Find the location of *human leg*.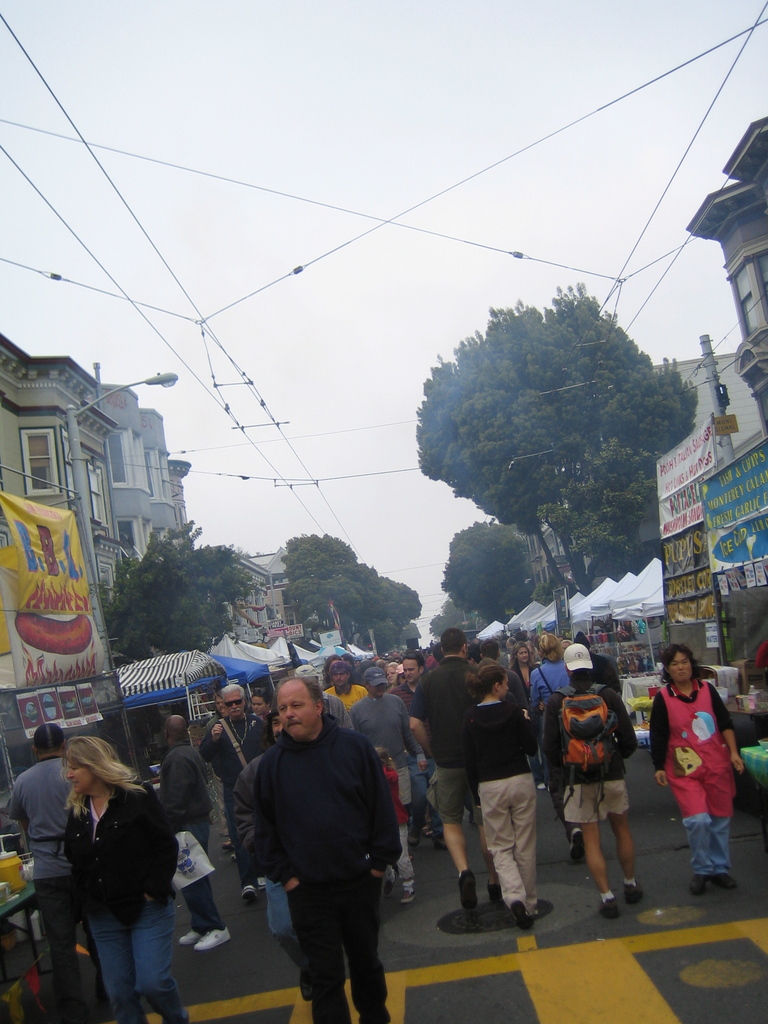
Location: detection(180, 813, 219, 941).
